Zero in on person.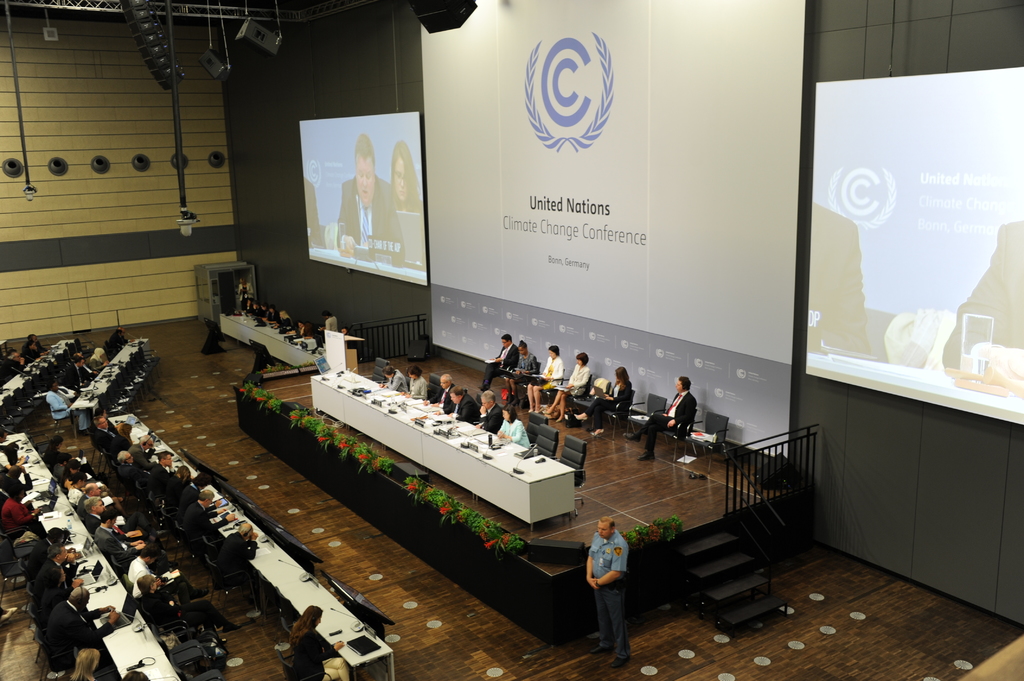
Zeroed in: [left=472, top=389, right=502, bottom=435].
